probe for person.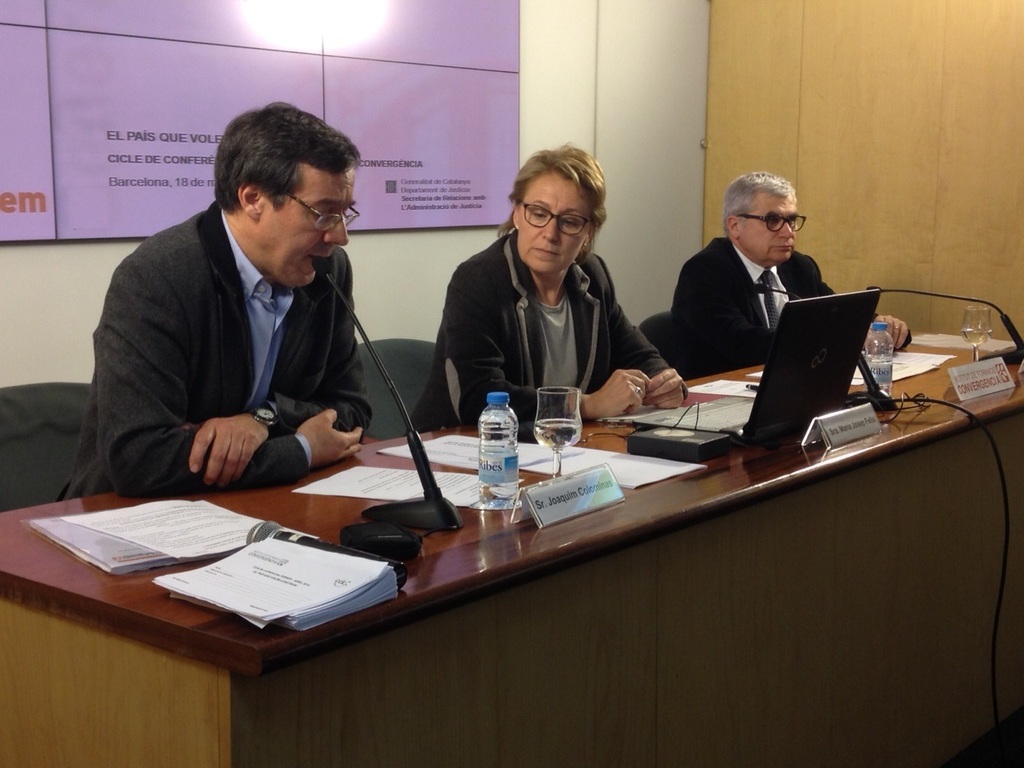
Probe result: (415,144,691,428).
